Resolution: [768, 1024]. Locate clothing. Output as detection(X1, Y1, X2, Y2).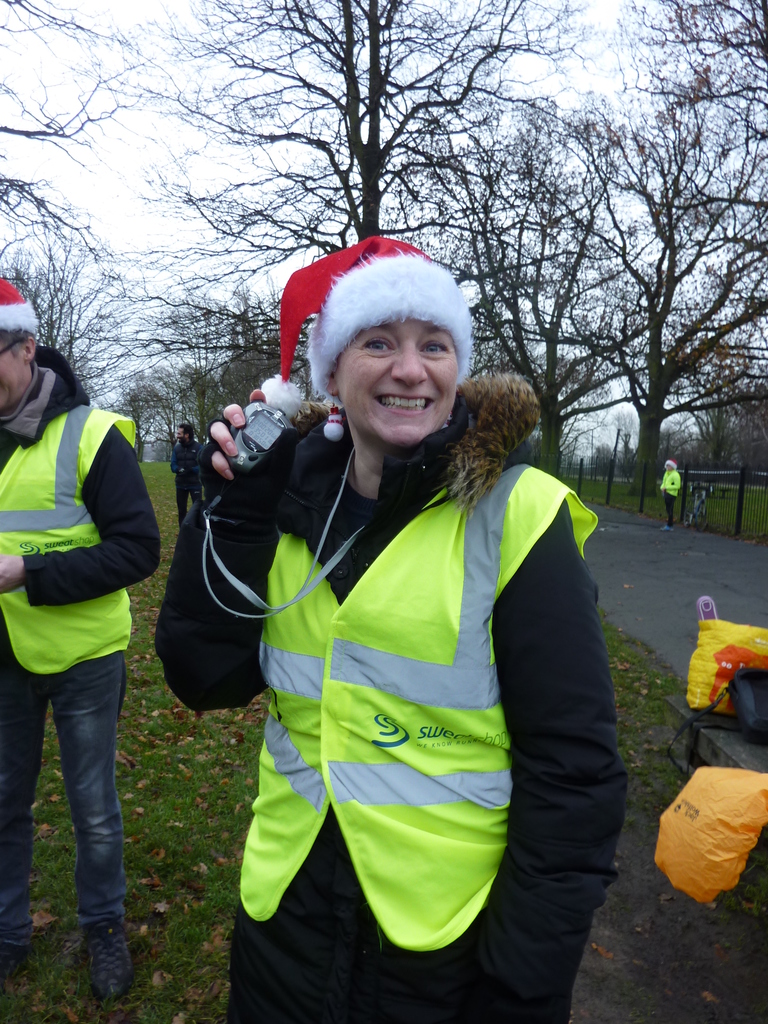
detection(0, 347, 156, 921).
